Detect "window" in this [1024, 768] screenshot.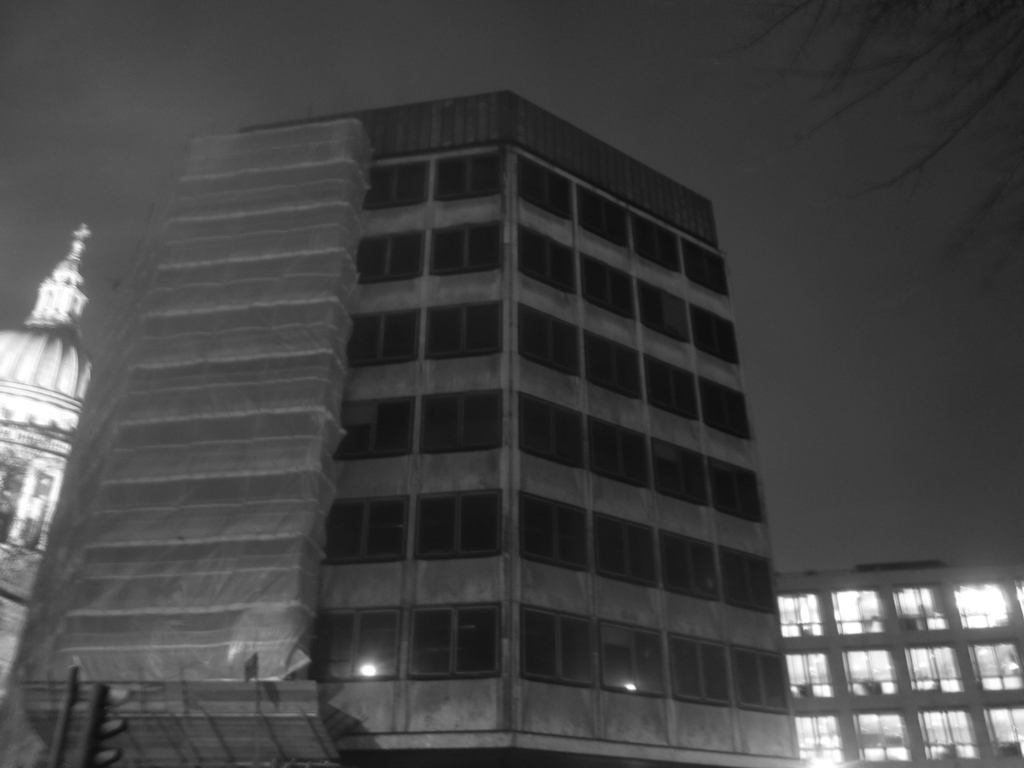
Detection: rect(968, 642, 1023, 694).
